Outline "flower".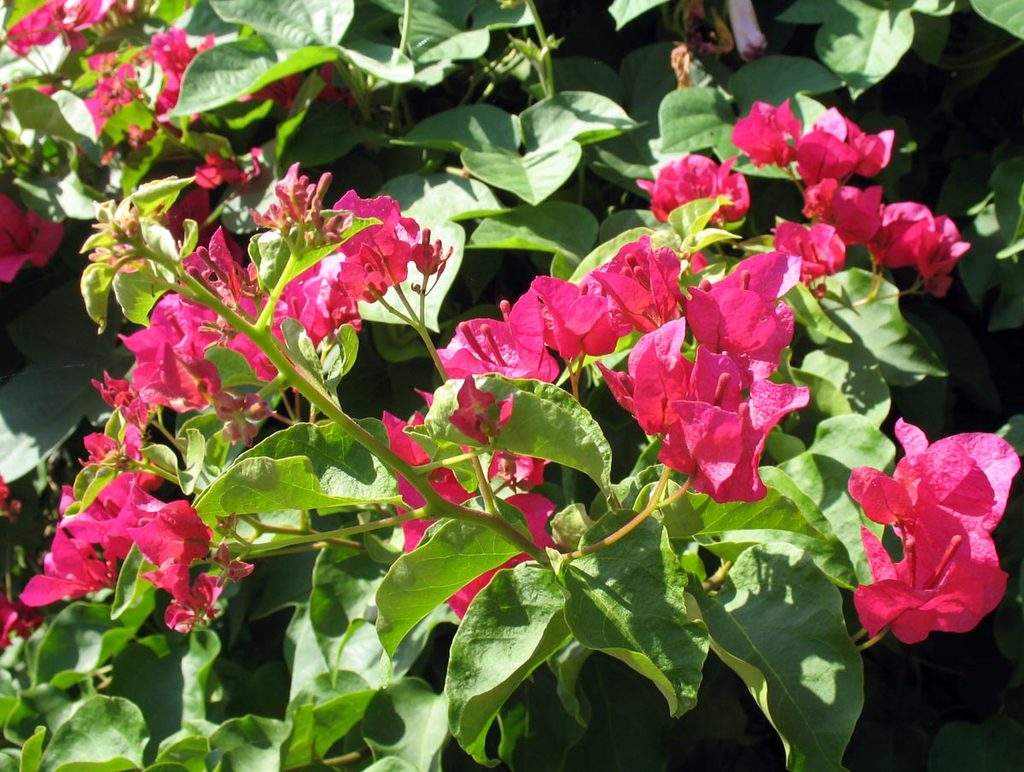
Outline: 590/308/817/503.
